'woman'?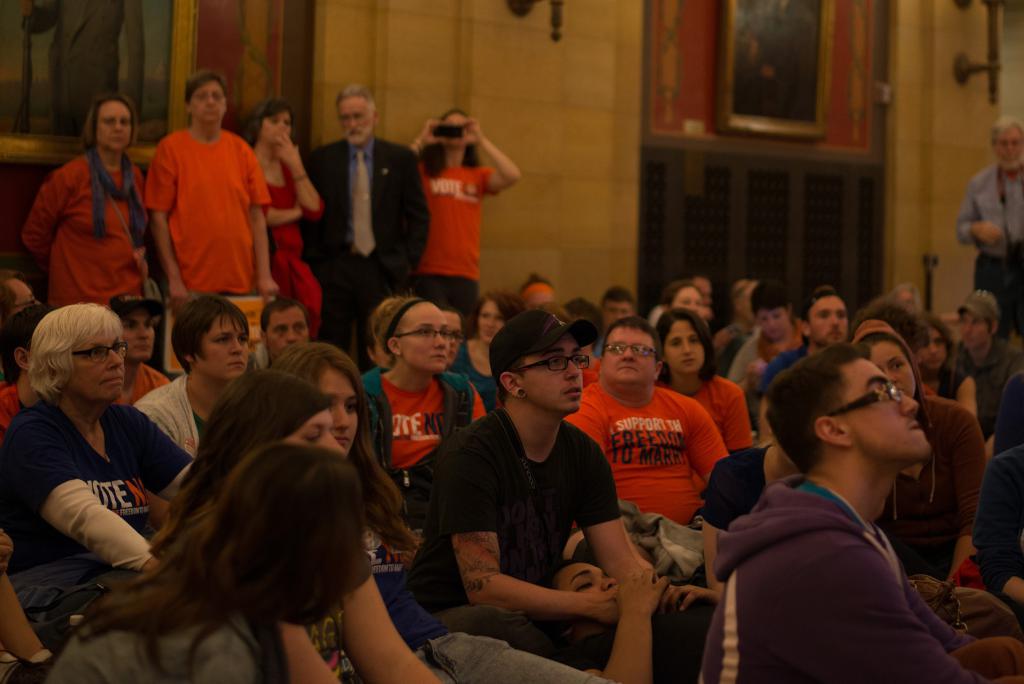
box=[653, 300, 761, 466]
